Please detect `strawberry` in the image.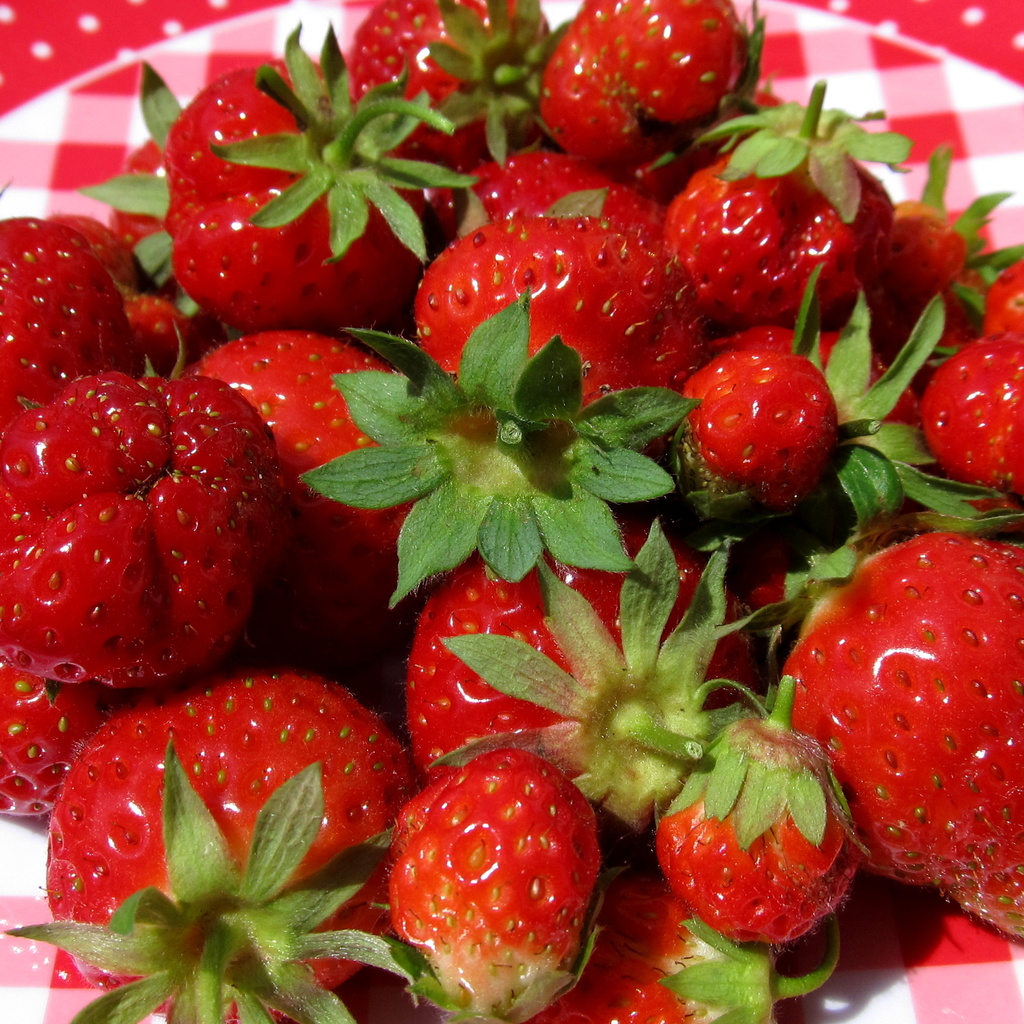
<bbox>39, 208, 207, 374</bbox>.
